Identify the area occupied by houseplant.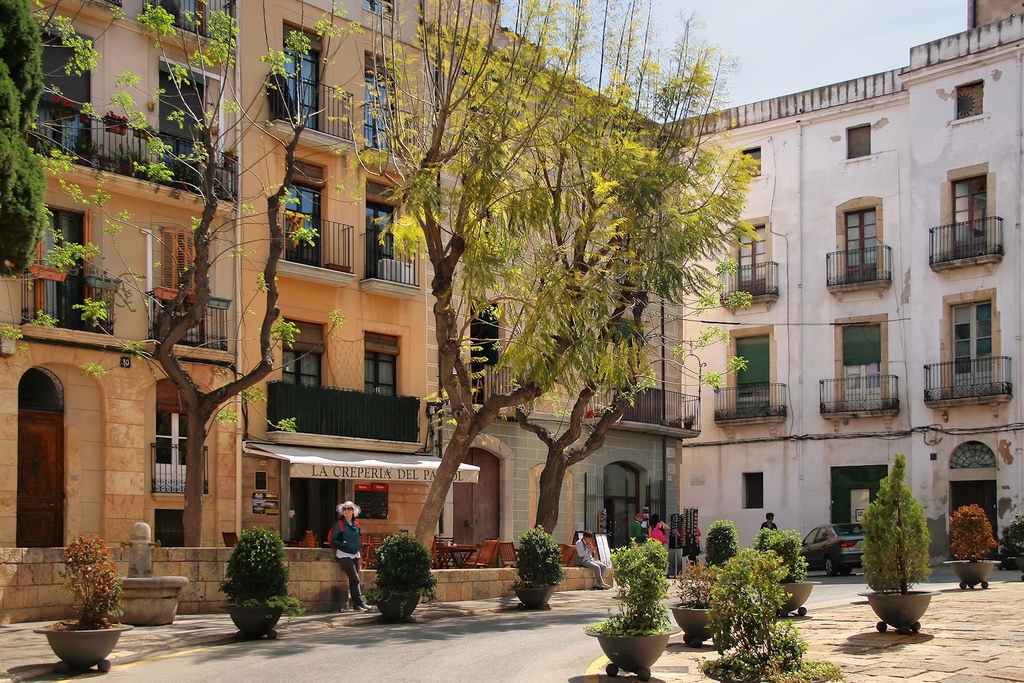
Area: Rect(220, 523, 307, 639).
